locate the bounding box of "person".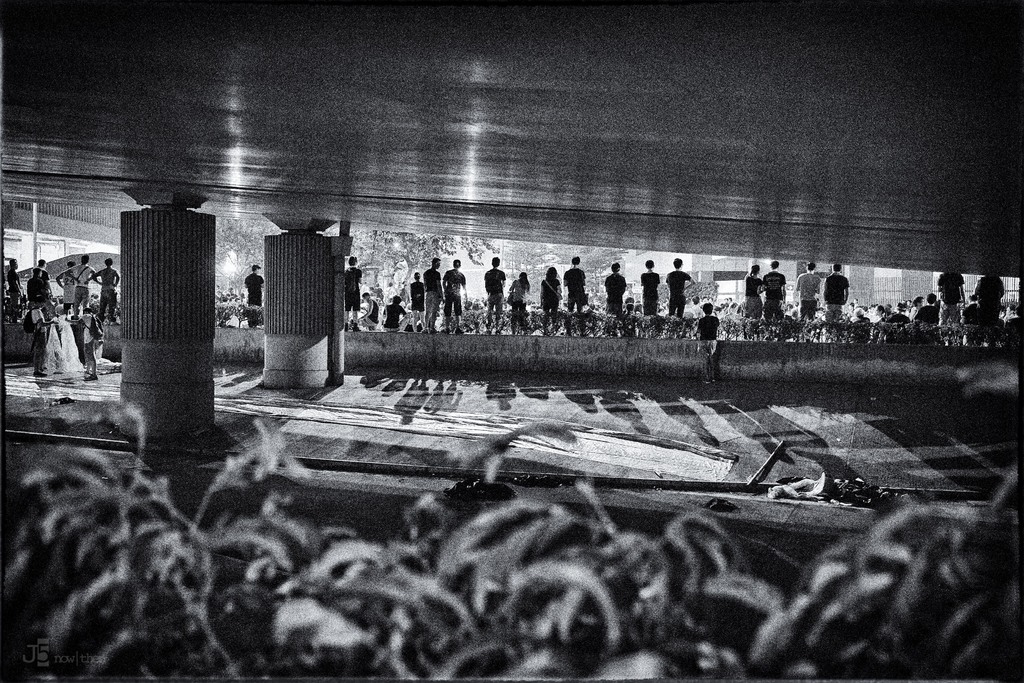
Bounding box: [931, 269, 973, 320].
